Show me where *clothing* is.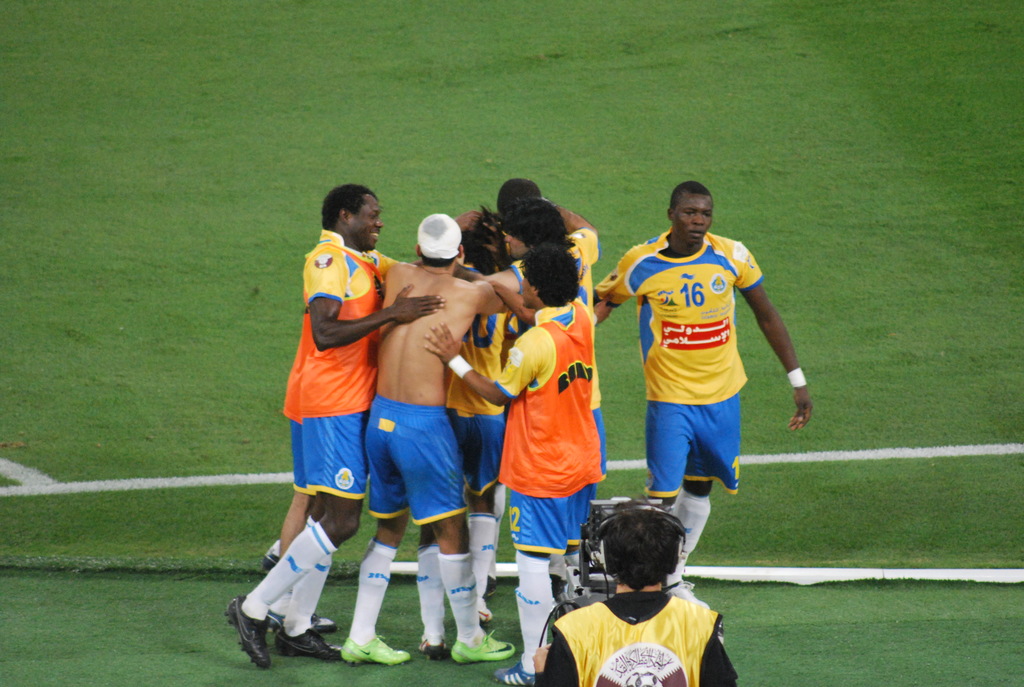
*clothing* is at locate(437, 293, 512, 501).
